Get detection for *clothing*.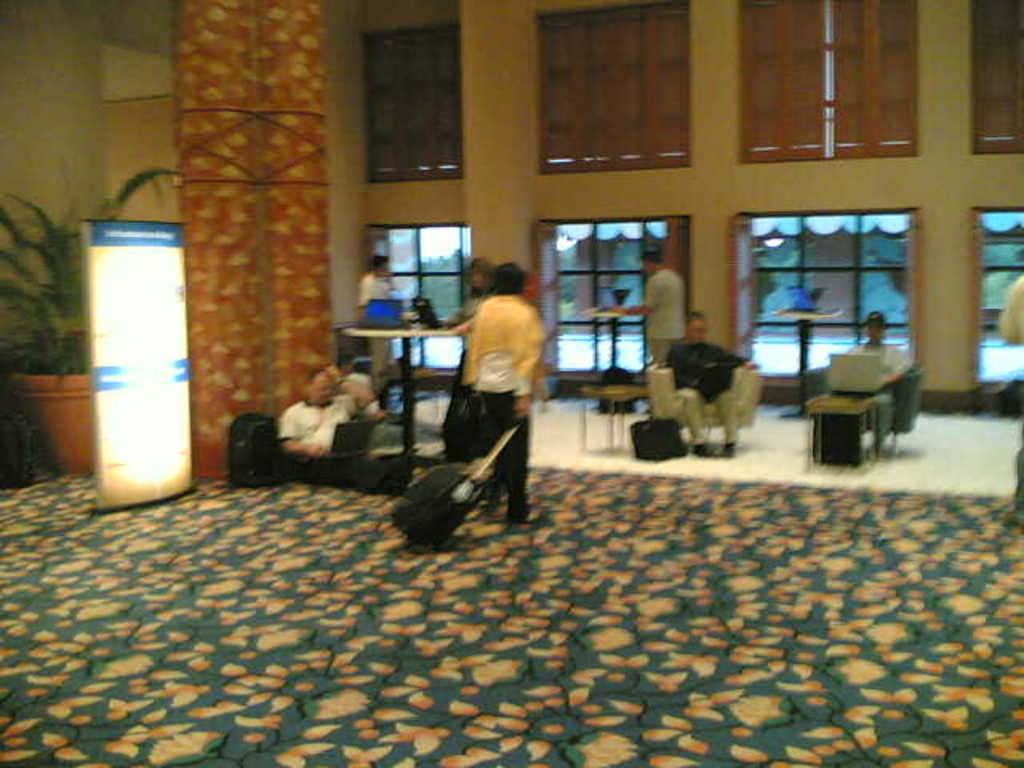
Detection: (456,293,541,517).
